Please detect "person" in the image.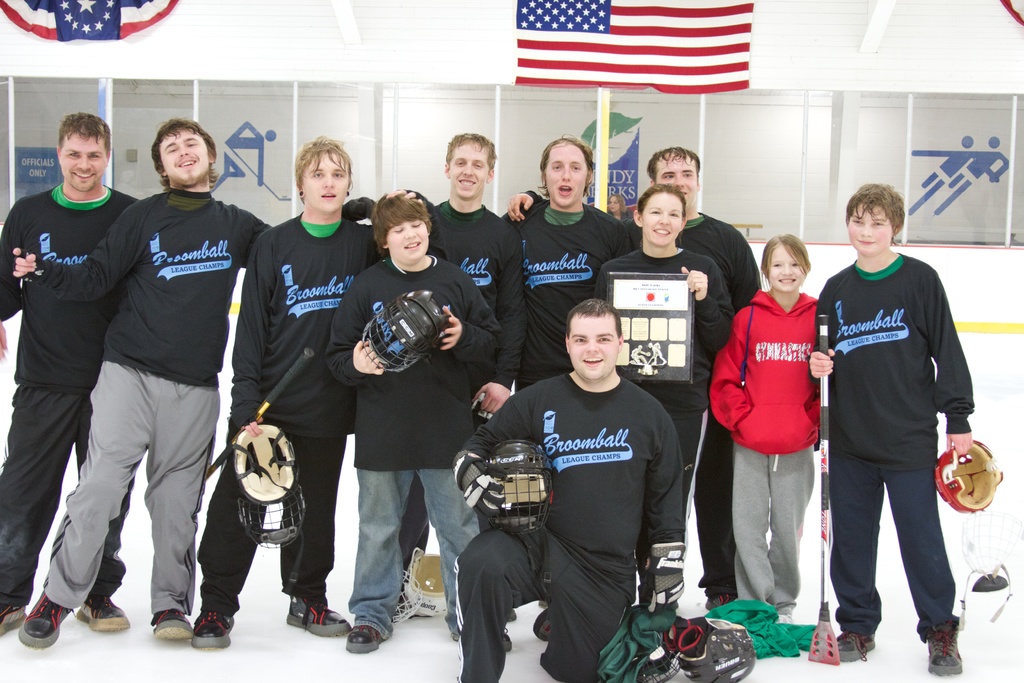
452:297:682:682.
